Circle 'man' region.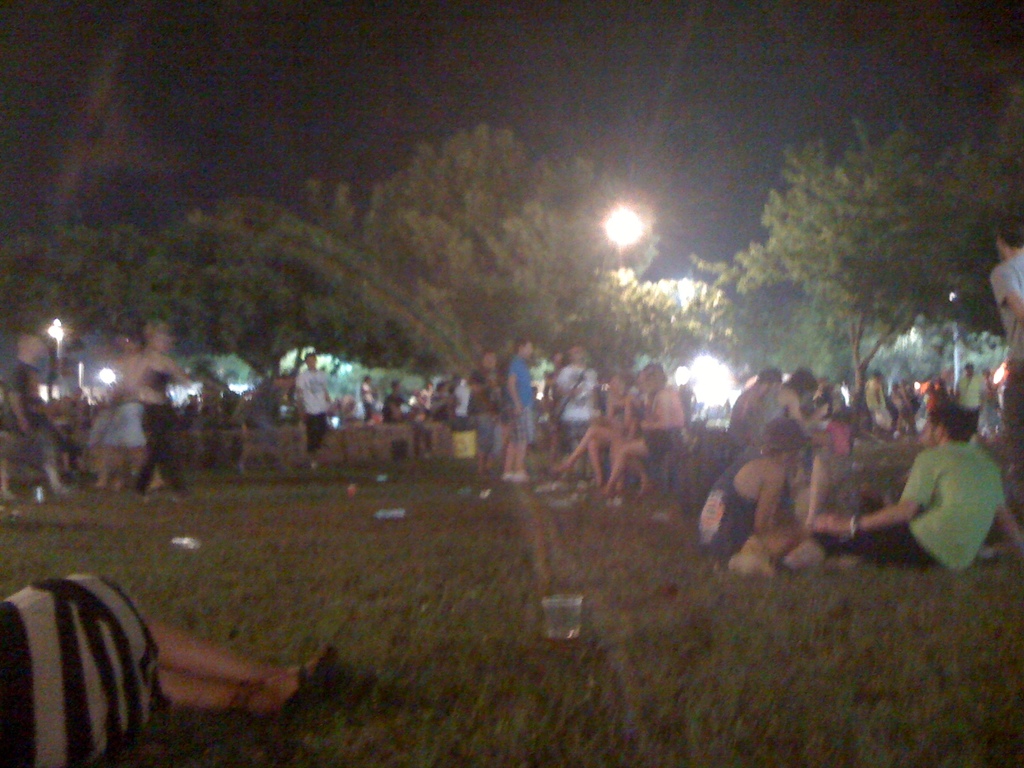
Region: x1=500 y1=335 x2=536 y2=483.
